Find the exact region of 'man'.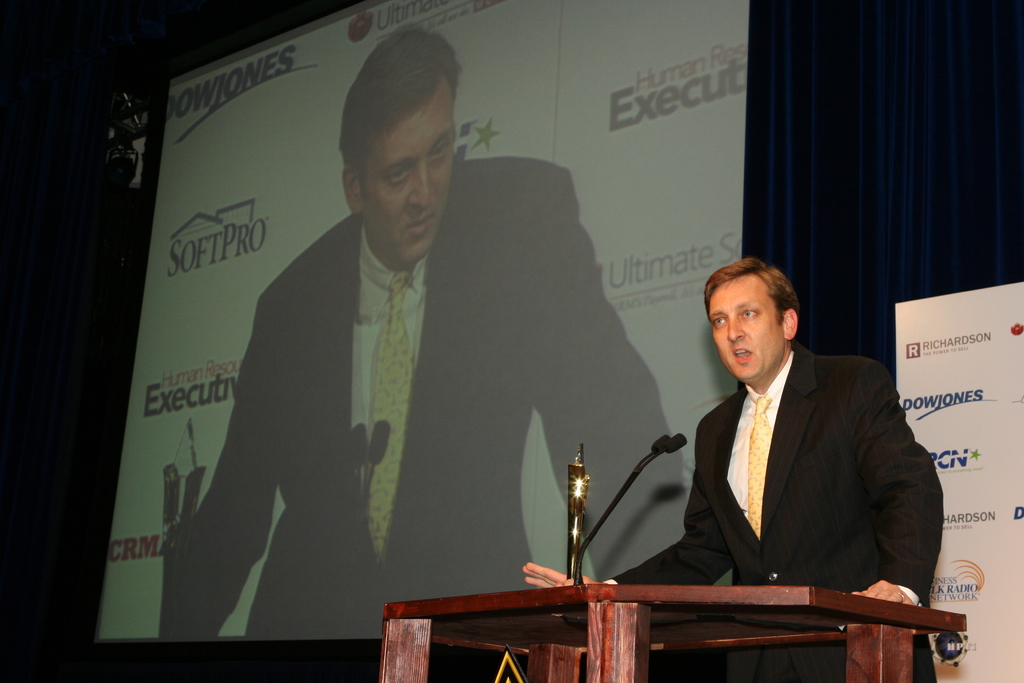
Exact region: bbox(163, 24, 687, 641).
